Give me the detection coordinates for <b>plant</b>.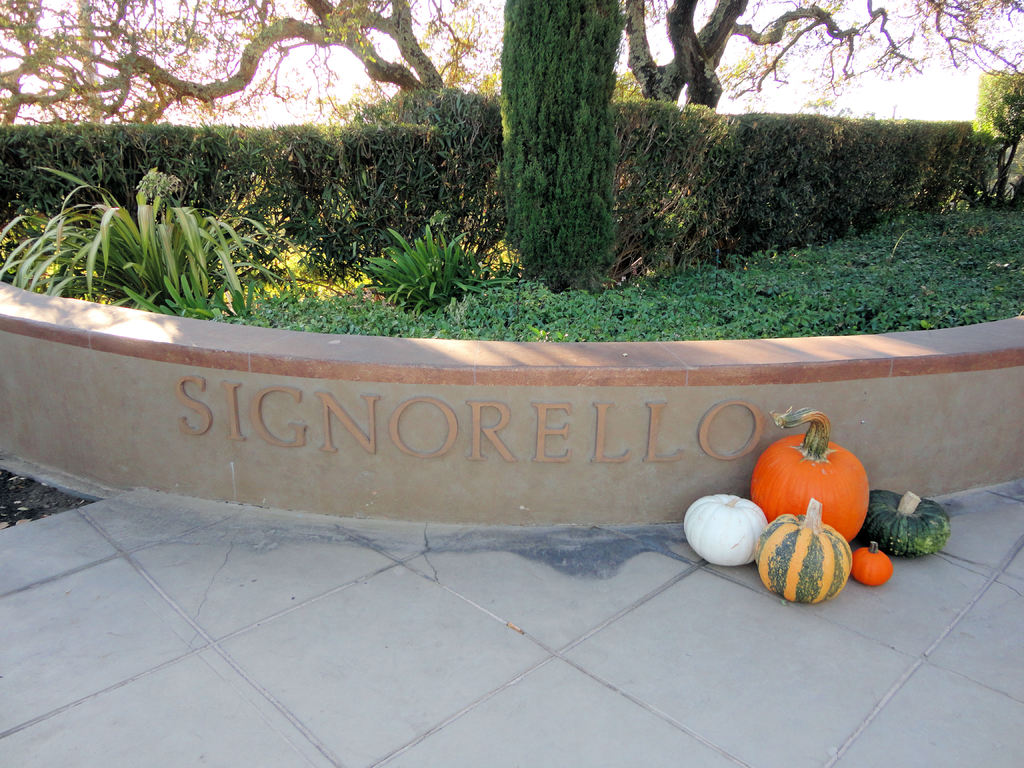
locate(120, 277, 266, 314).
